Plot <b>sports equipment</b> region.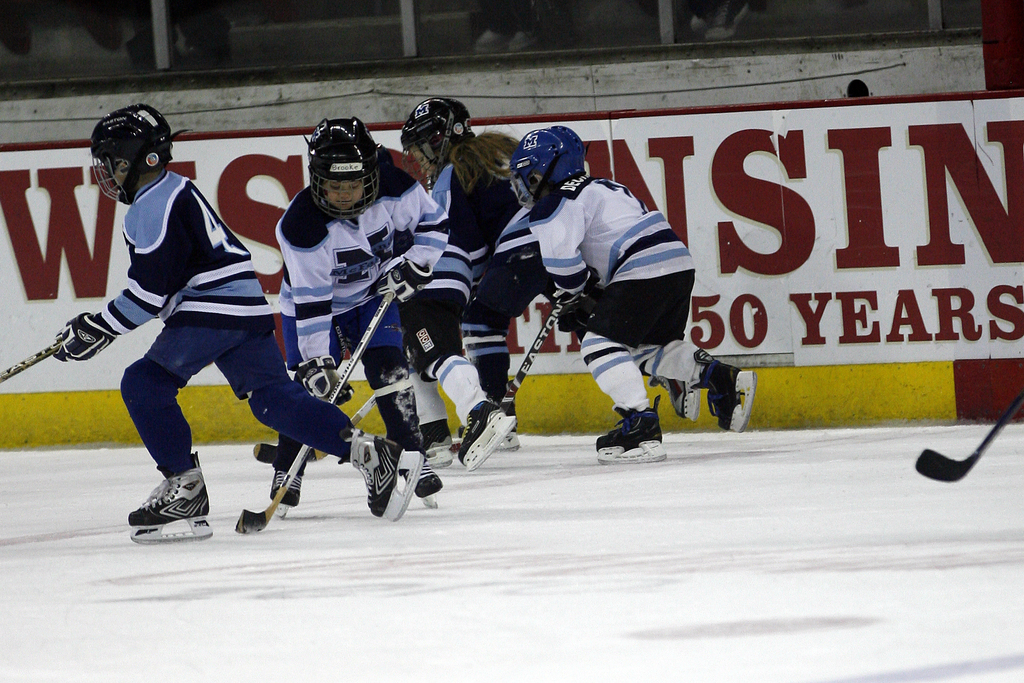
Plotted at select_region(0, 344, 60, 377).
